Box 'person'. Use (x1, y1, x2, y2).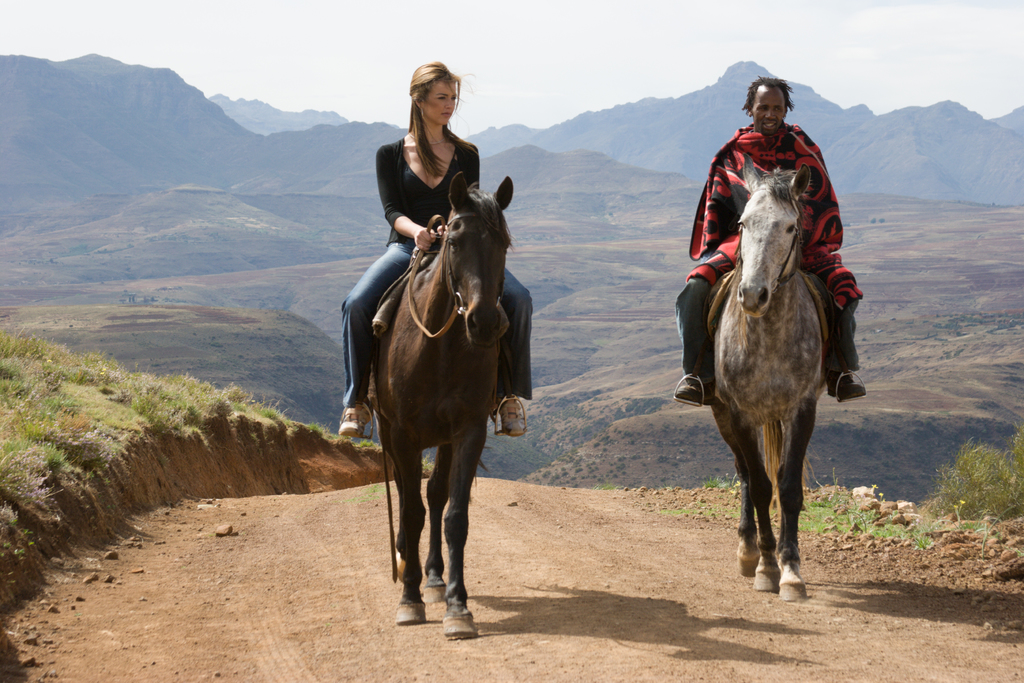
(337, 61, 533, 438).
